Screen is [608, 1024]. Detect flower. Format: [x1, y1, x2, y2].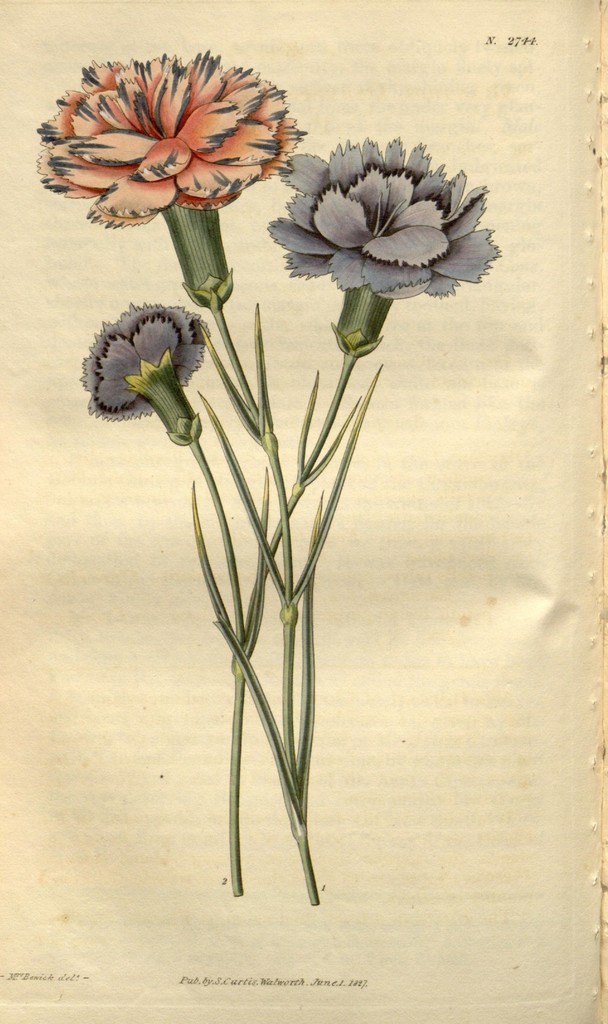
[83, 293, 200, 444].
